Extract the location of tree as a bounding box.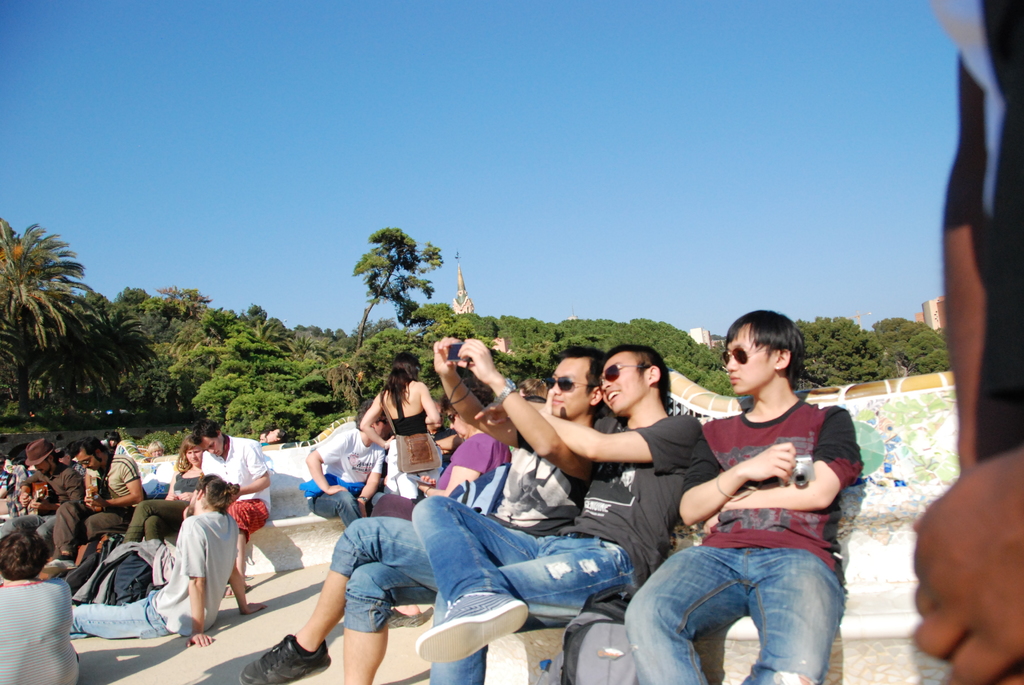
877, 309, 946, 370.
